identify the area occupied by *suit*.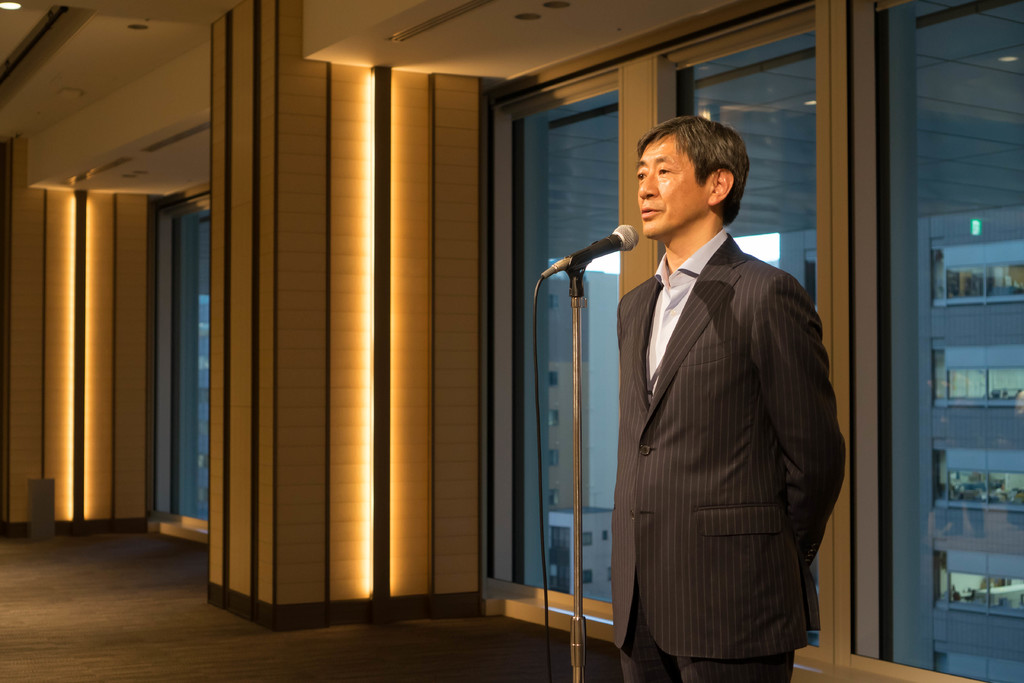
Area: rect(614, 224, 845, 679).
